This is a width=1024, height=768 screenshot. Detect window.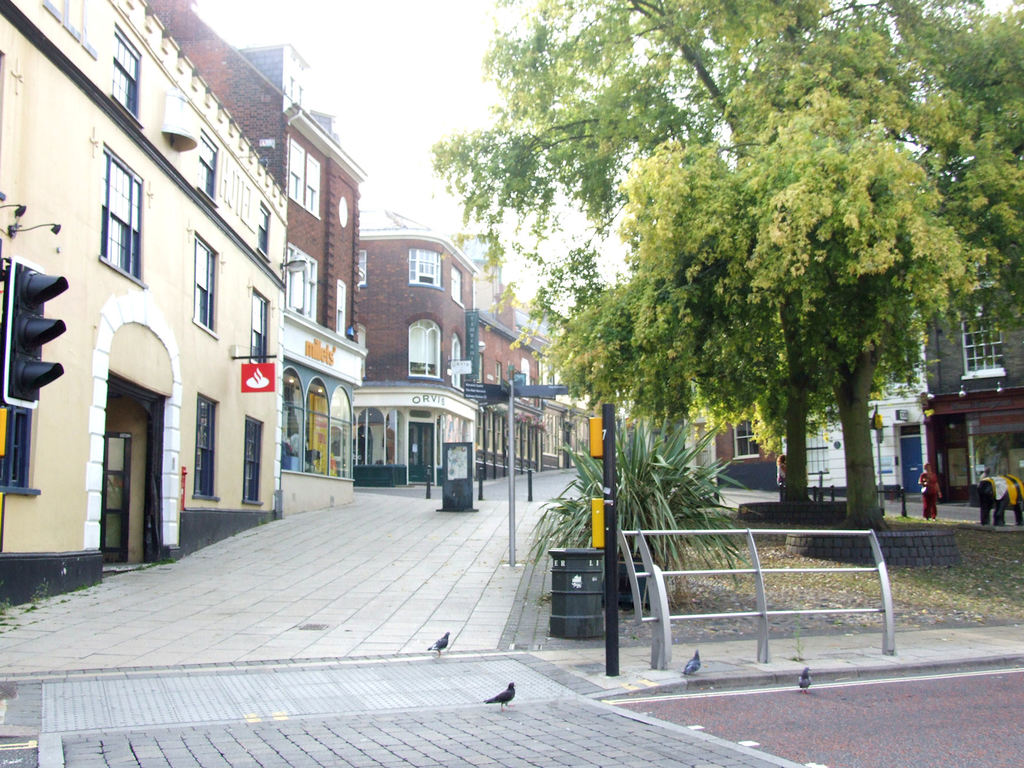
locate(448, 326, 465, 393).
